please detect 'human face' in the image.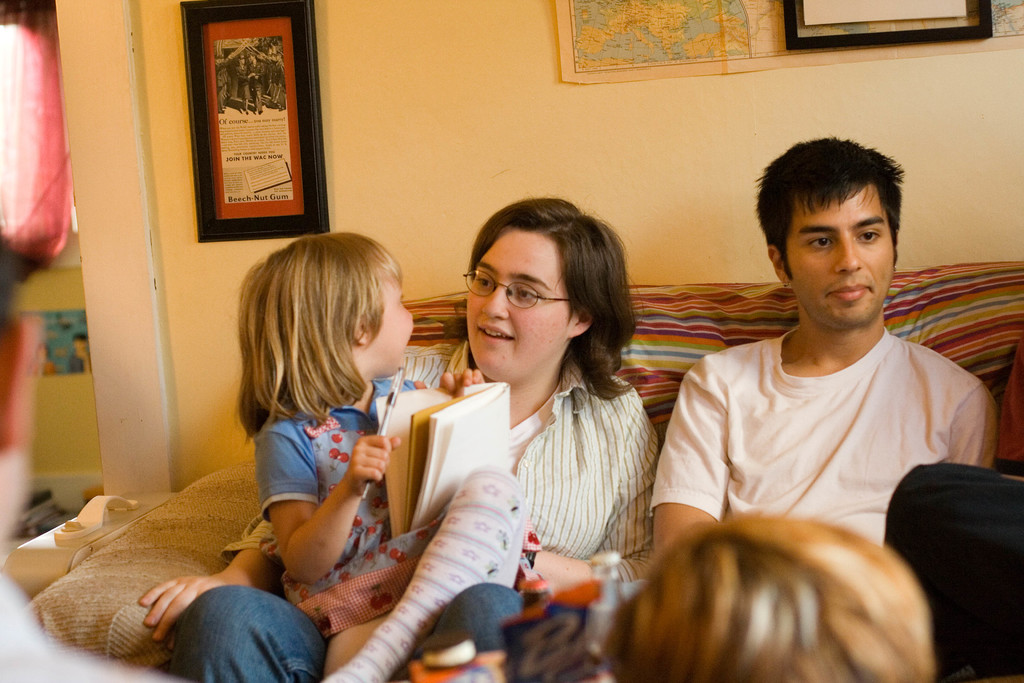
<bbox>464, 224, 569, 377</bbox>.
